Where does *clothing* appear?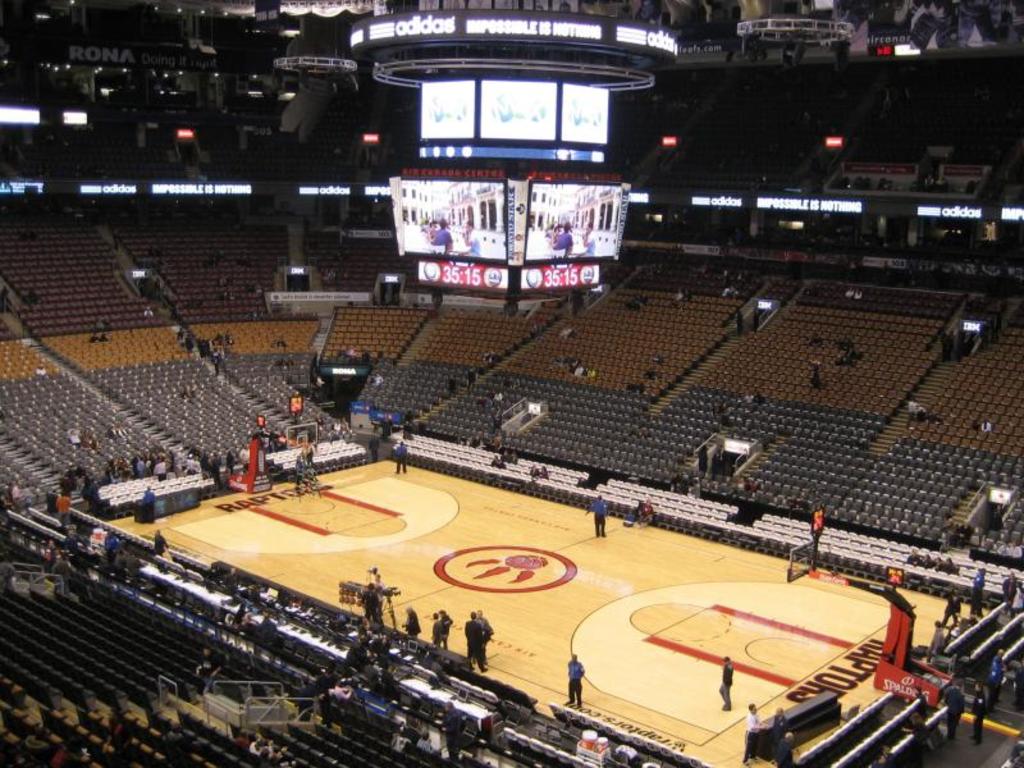
Appears at (x1=568, y1=660, x2=585, y2=705).
